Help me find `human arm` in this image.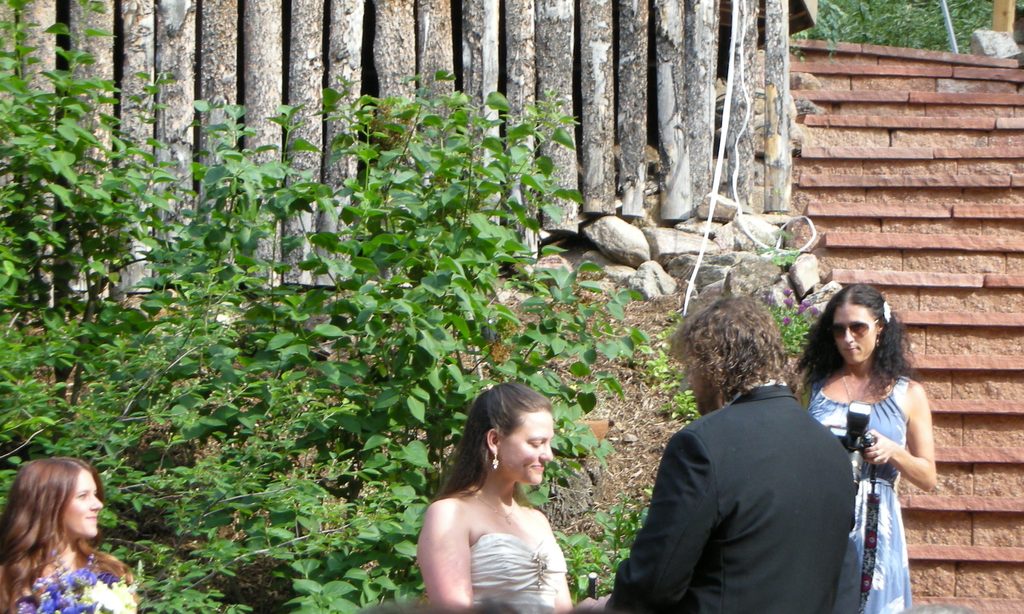
Found it: pyautogui.locateOnScreen(862, 375, 945, 492).
